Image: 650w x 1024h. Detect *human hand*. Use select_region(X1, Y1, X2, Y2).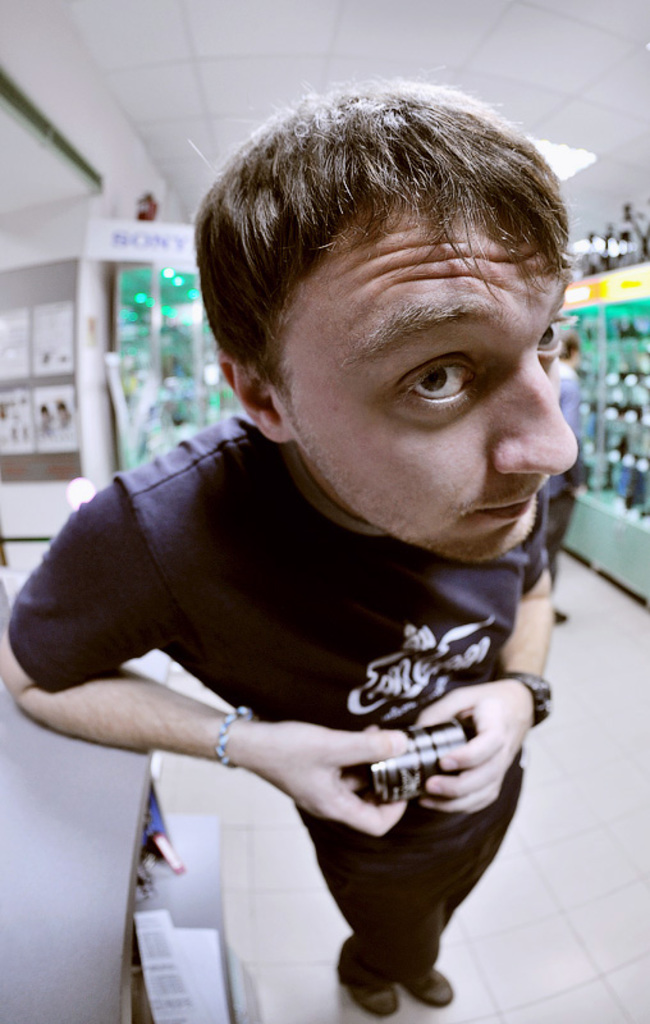
select_region(415, 664, 539, 829).
